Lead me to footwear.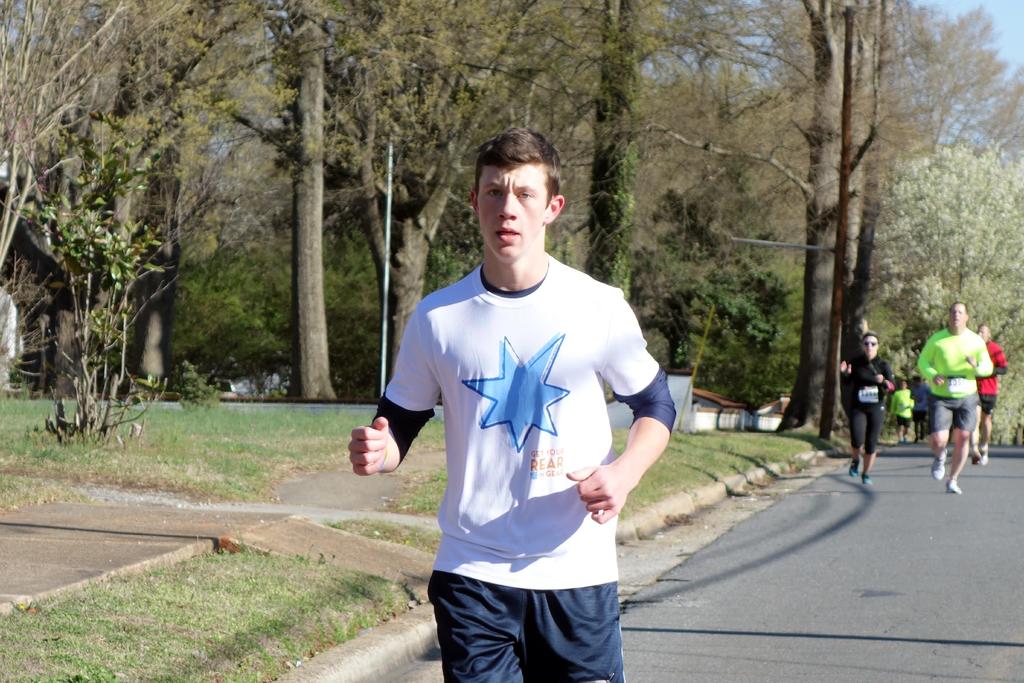
Lead to [left=972, top=444, right=980, bottom=465].
